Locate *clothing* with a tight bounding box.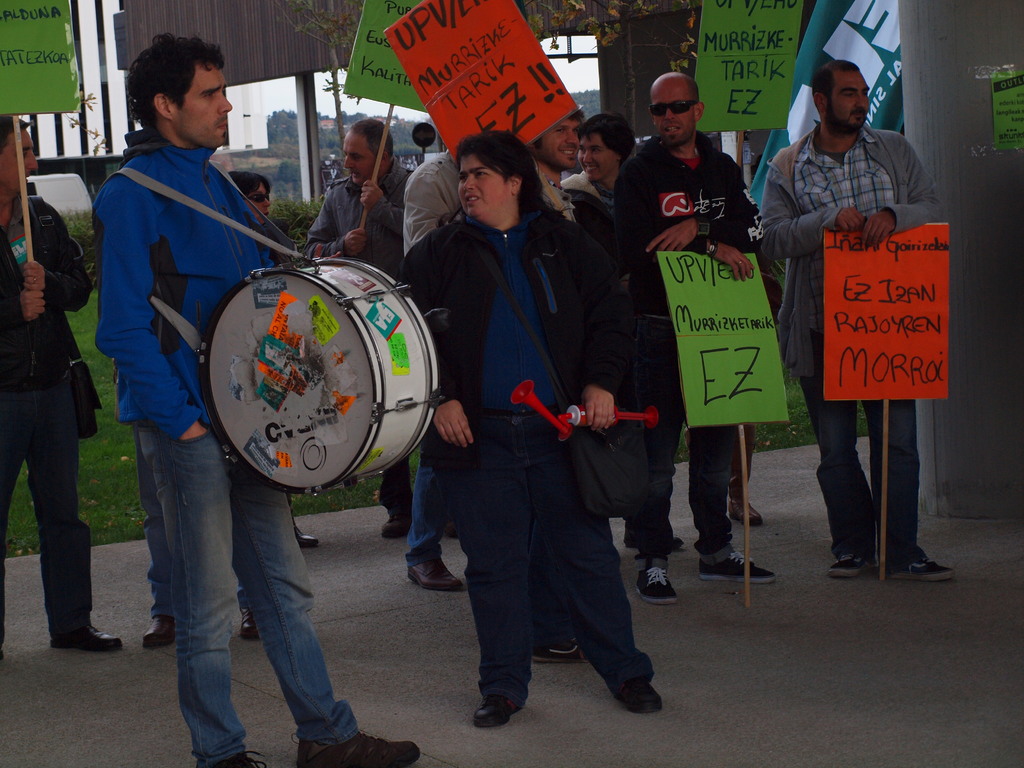
{"x1": 0, "y1": 183, "x2": 101, "y2": 630}.
